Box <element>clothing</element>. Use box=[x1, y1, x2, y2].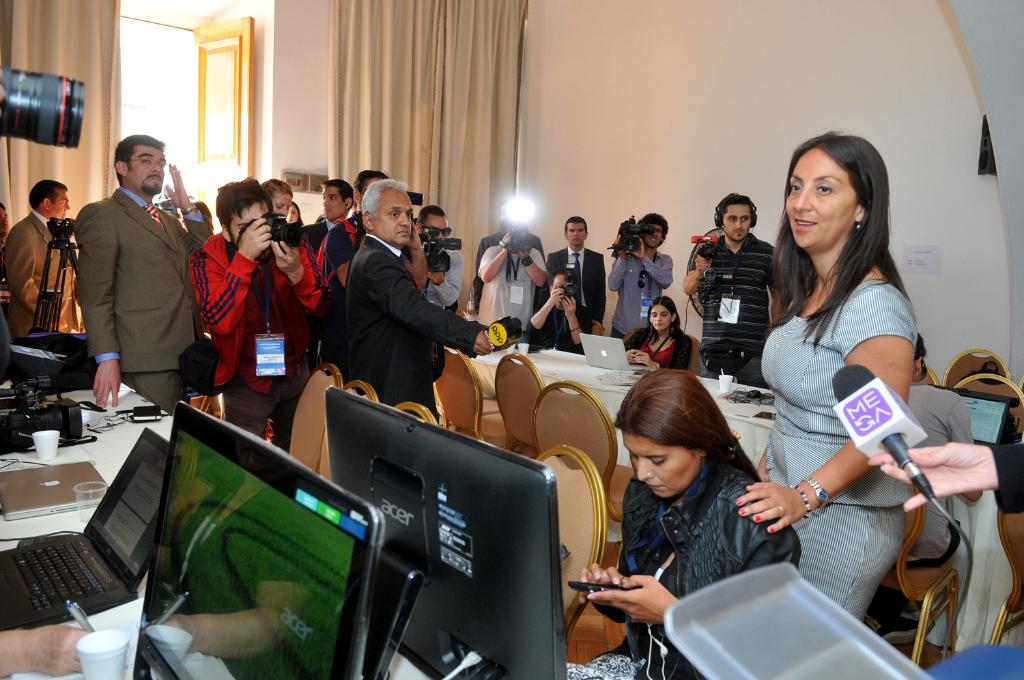
box=[915, 374, 980, 554].
